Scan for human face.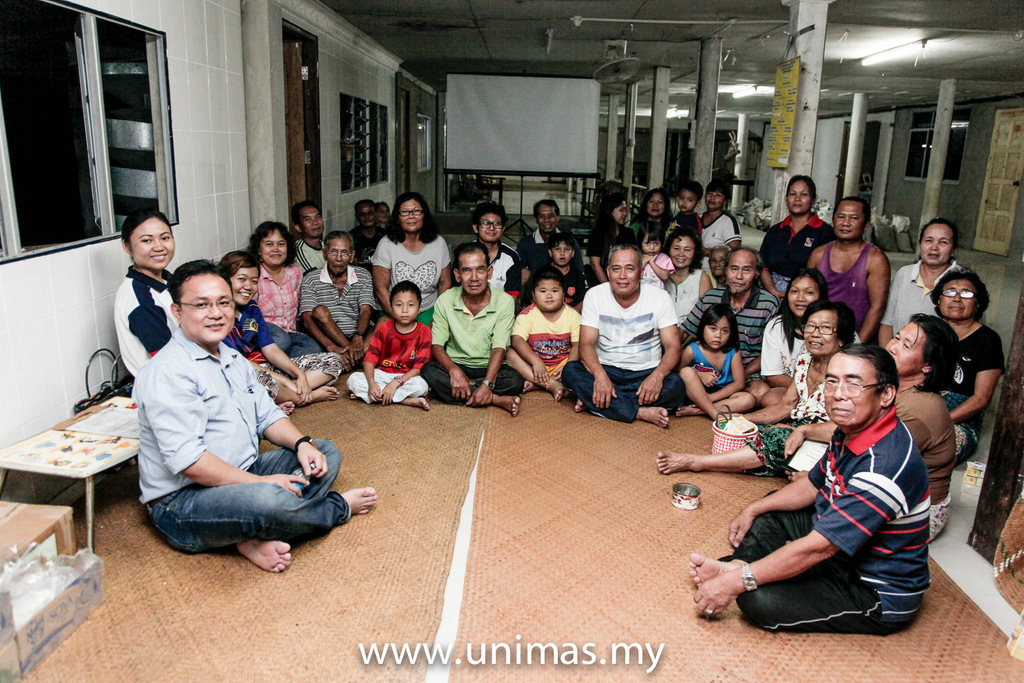
Scan result: [233, 268, 260, 305].
